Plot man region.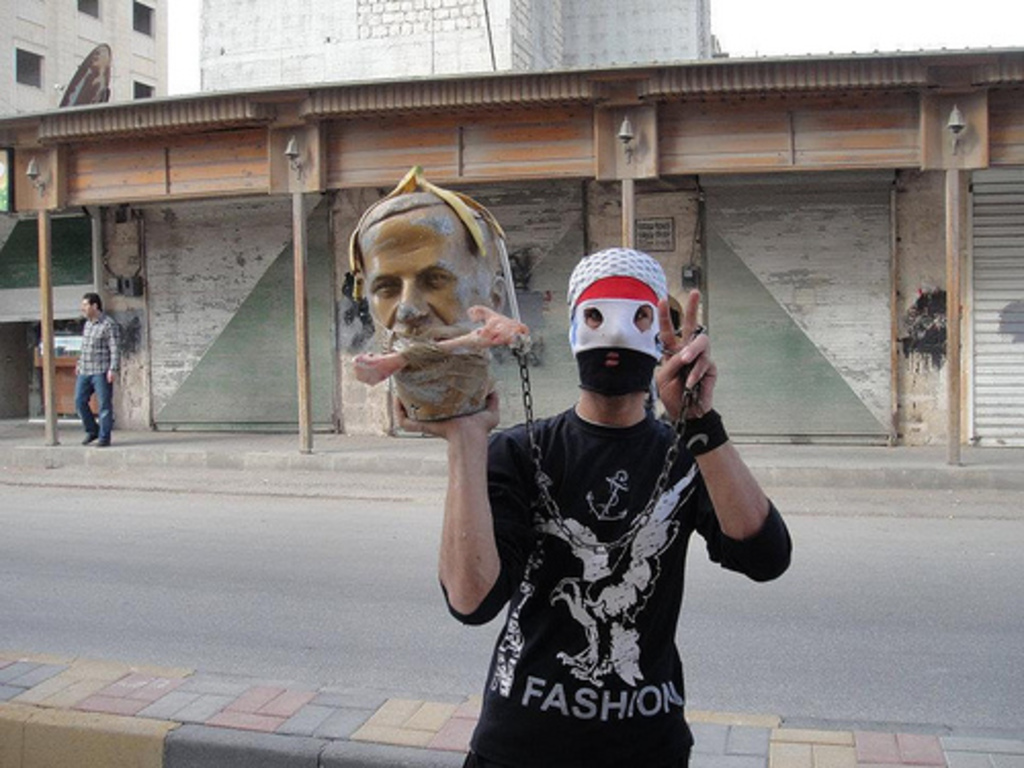
Plotted at region(399, 246, 799, 766).
